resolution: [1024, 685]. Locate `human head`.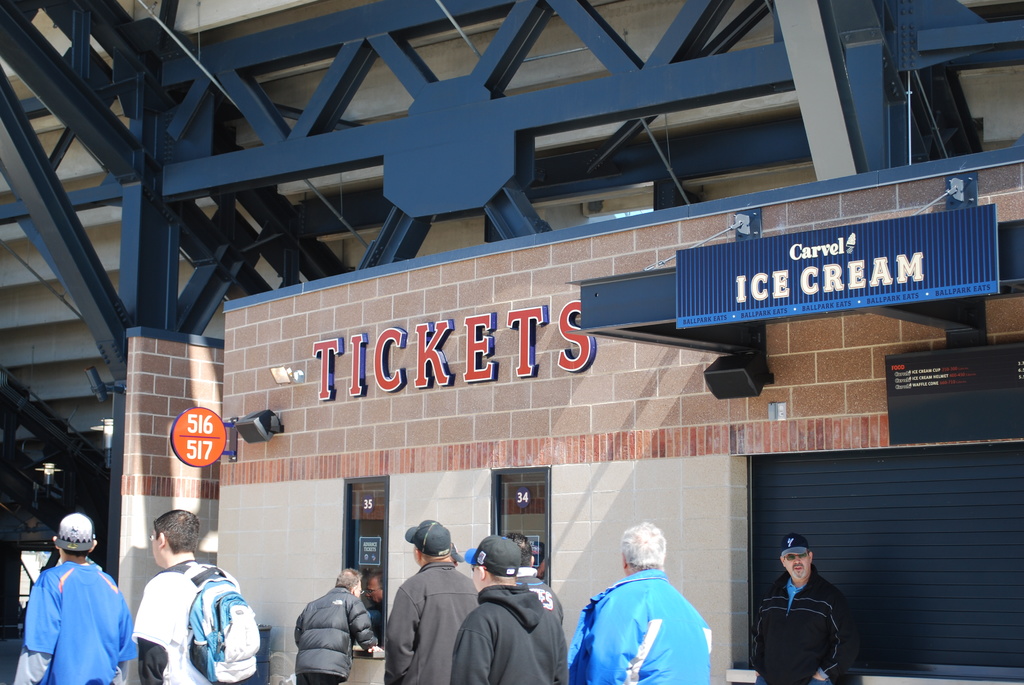
crop(620, 518, 662, 571).
